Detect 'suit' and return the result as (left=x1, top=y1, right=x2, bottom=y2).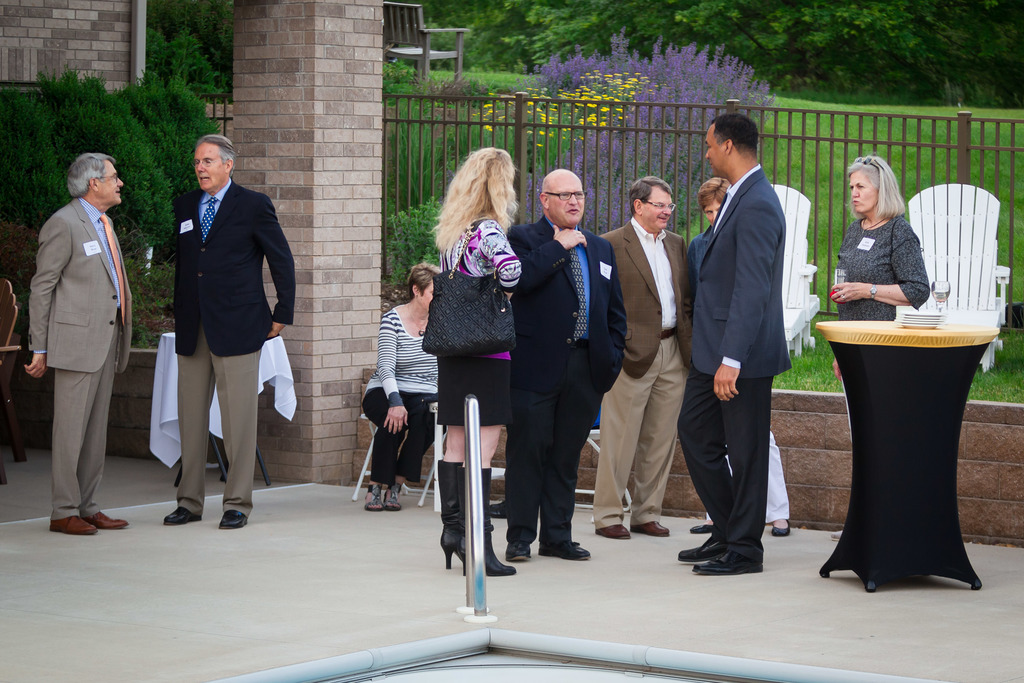
(left=593, top=217, right=692, bottom=530).
